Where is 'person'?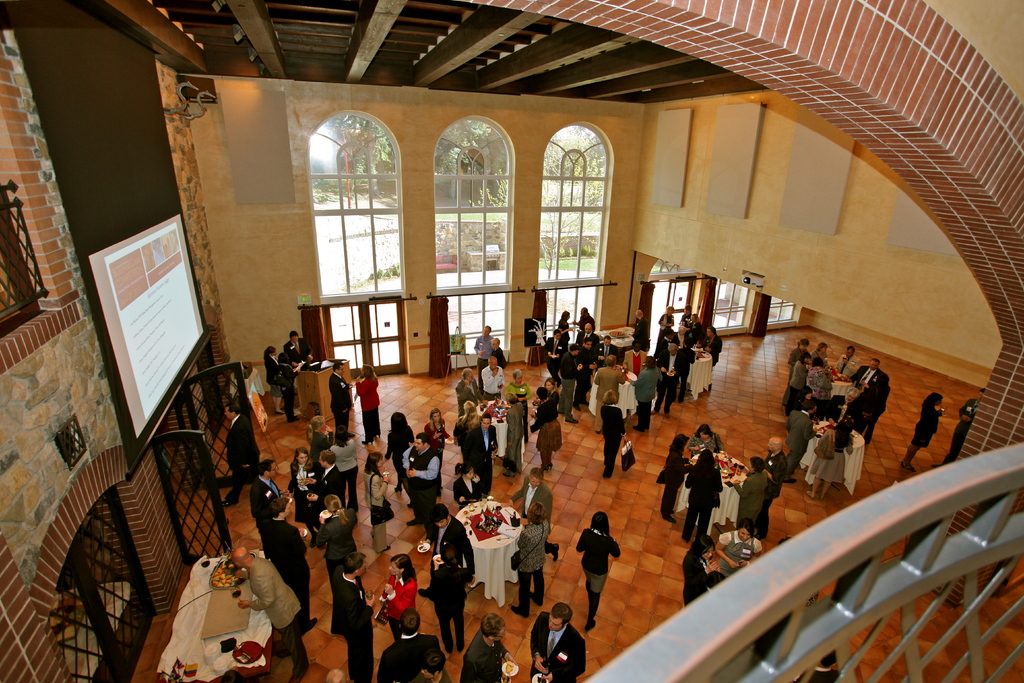
box=[225, 543, 303, 682].
